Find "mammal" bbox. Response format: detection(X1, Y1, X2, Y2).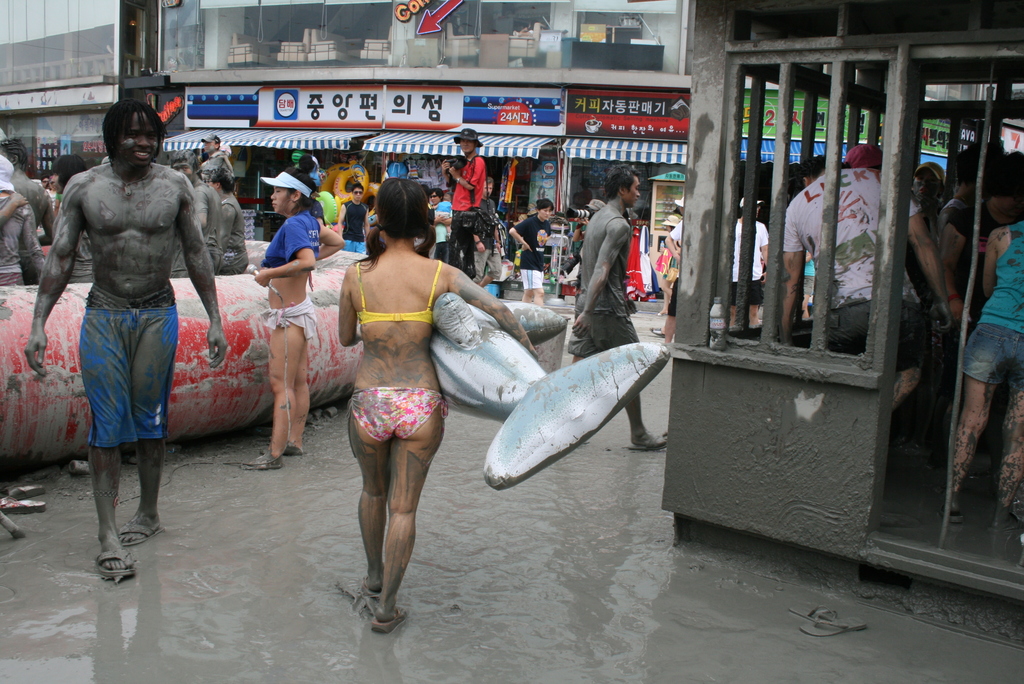
detection(440, 189, 451, 243).
